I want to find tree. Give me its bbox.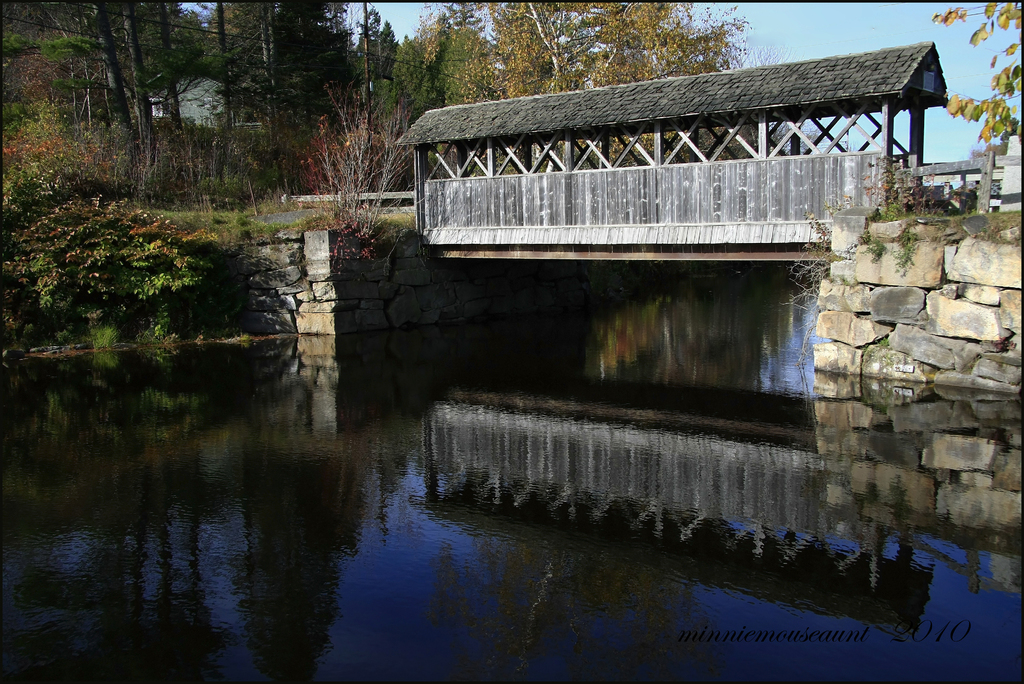
crop(454, 0, 760, 171).
